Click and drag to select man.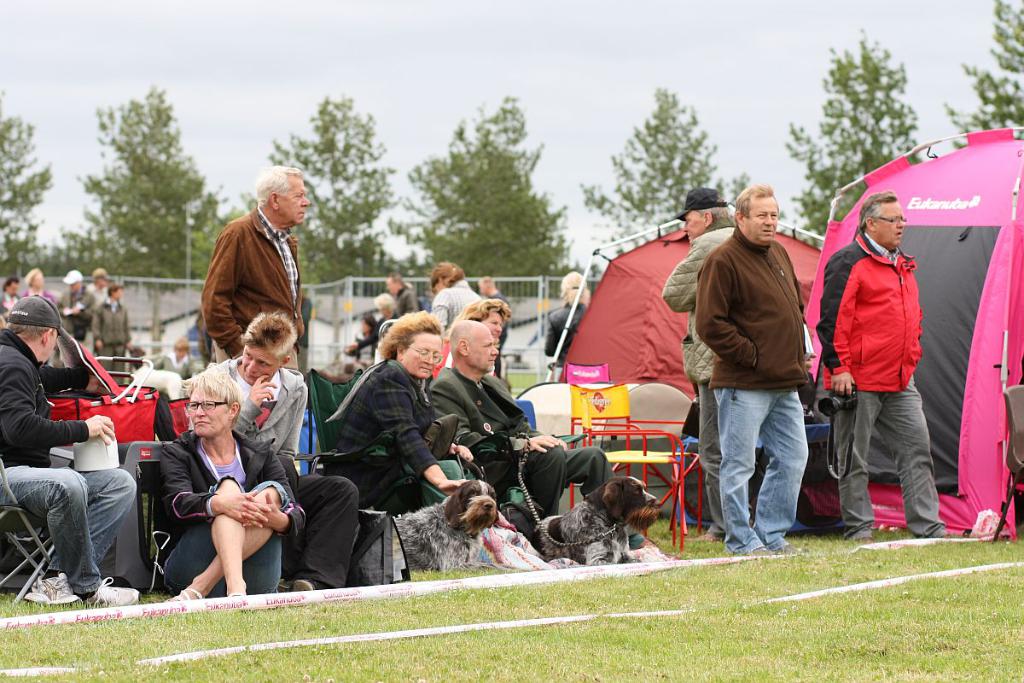
Selection: BBox(94, 283, 131, 385).
